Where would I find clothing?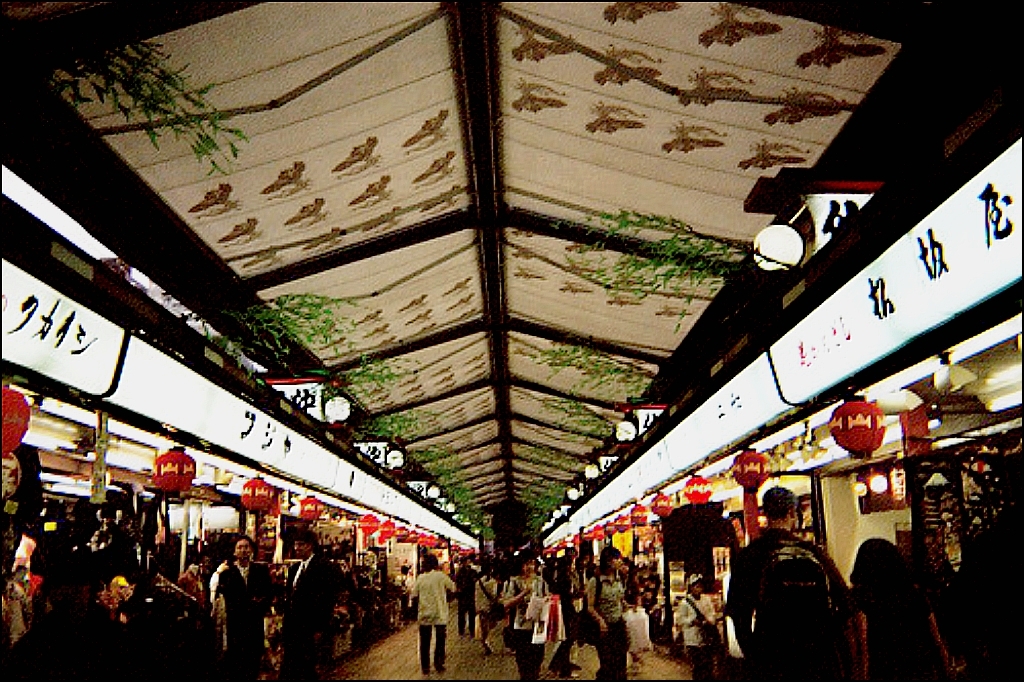
At l=279, t=552, r=344, b=681.
